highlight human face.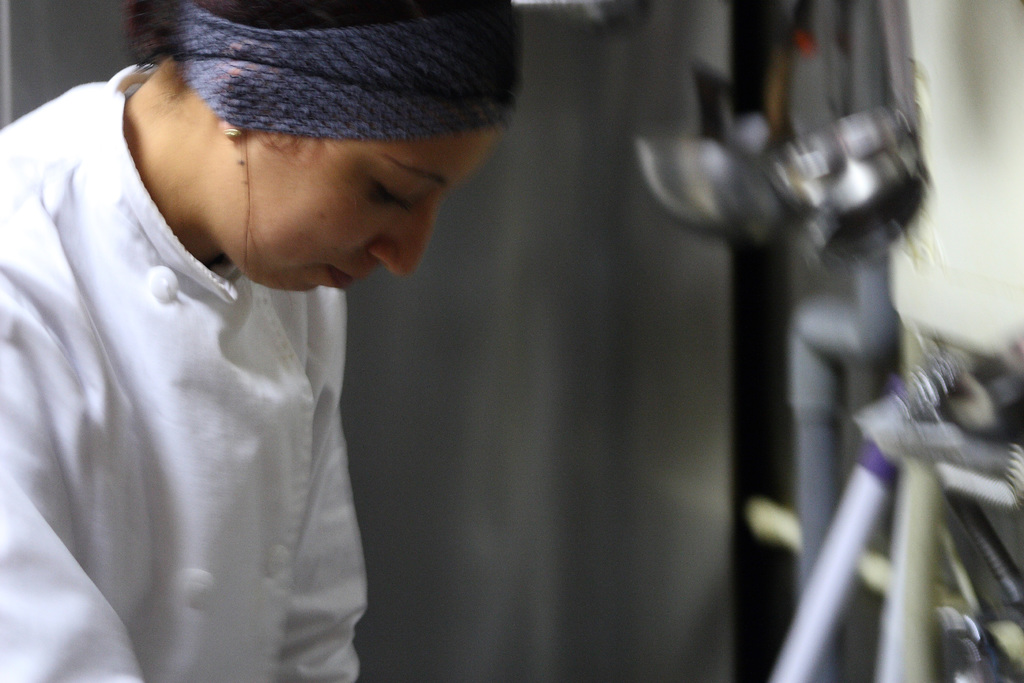
Highlighted region: box(202, 131, 500, 289).
